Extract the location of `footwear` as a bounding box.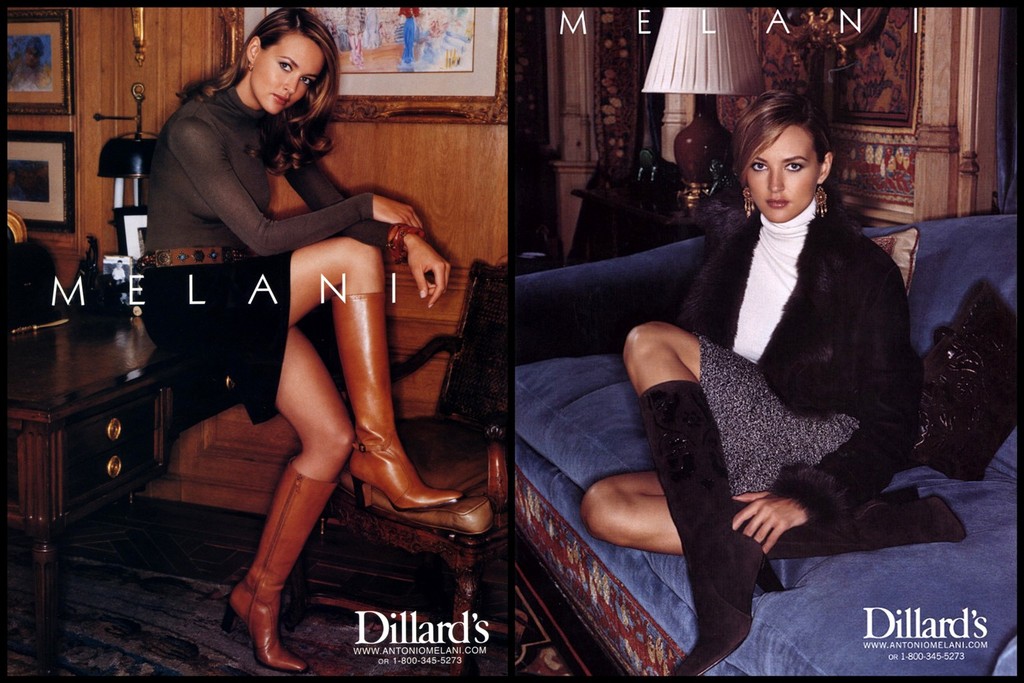
(329, 293, 465, 510).
